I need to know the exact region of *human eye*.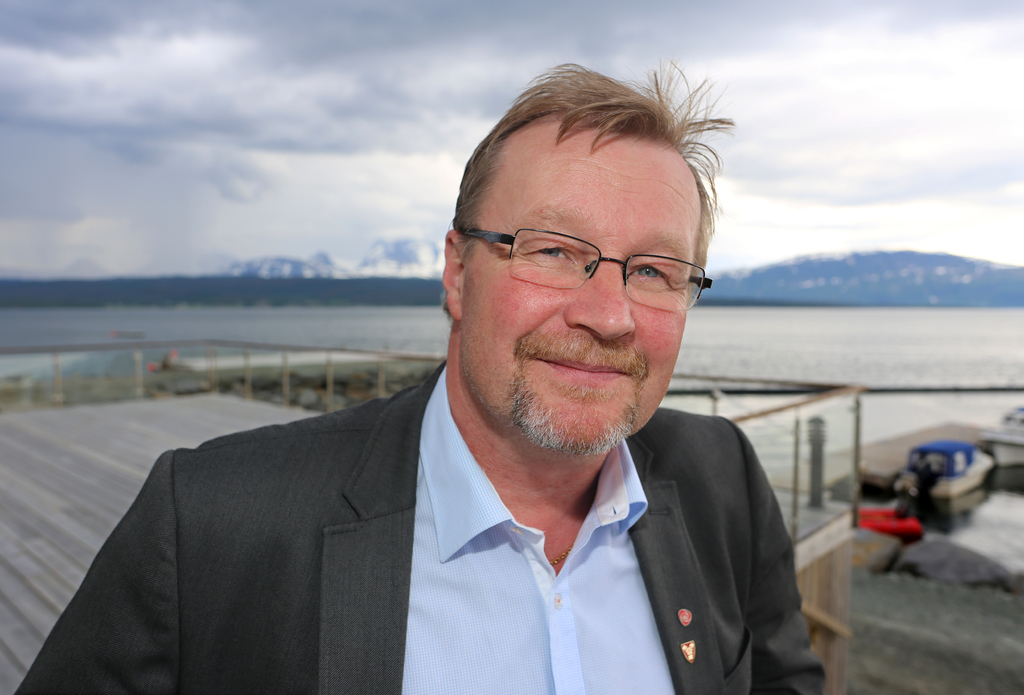
Region: [x1=523, y1=231, x2=580, y2=268].
